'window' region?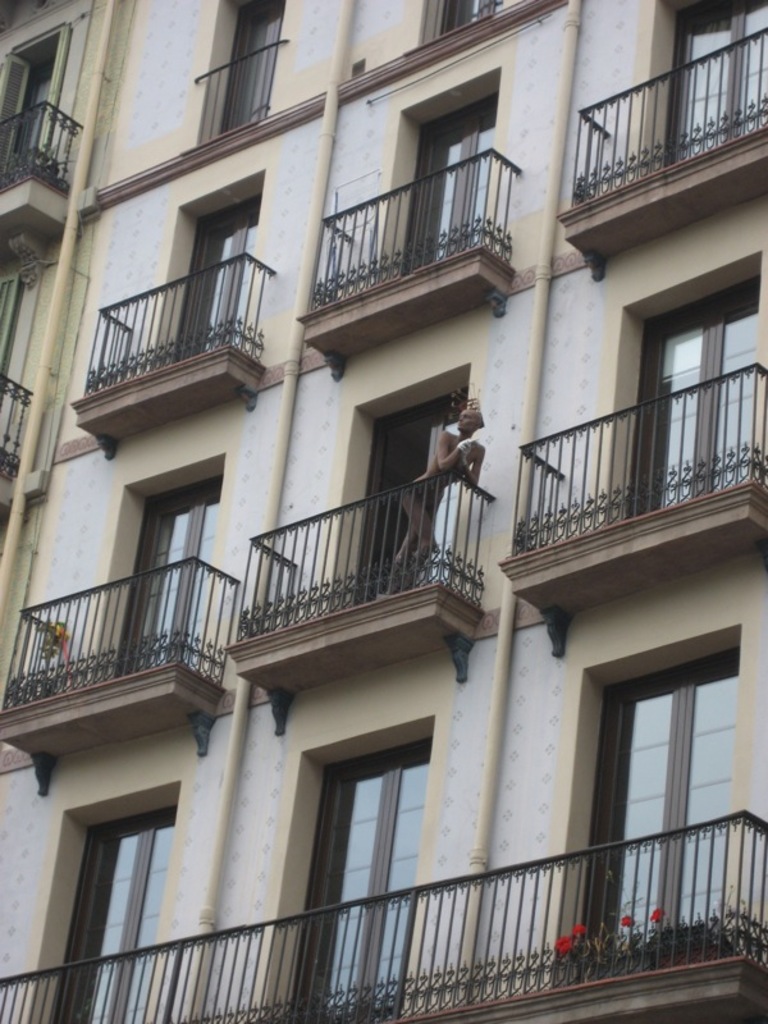
(0,54,55,188)
